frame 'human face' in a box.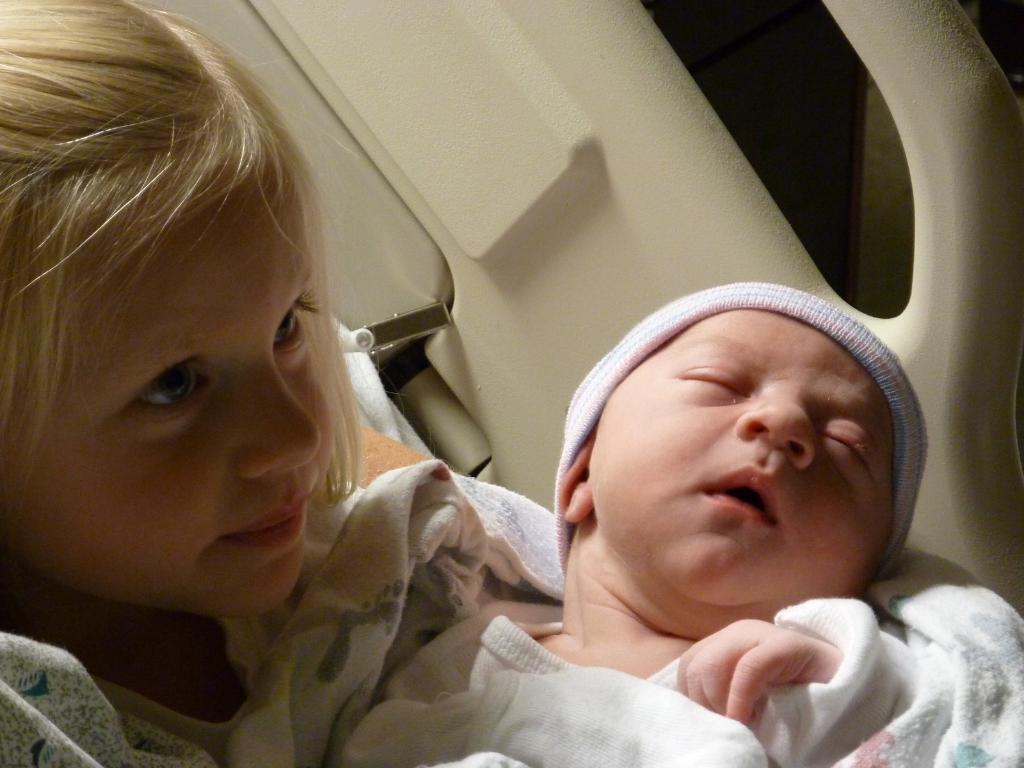
bbox(587, 312, 895, 599).
